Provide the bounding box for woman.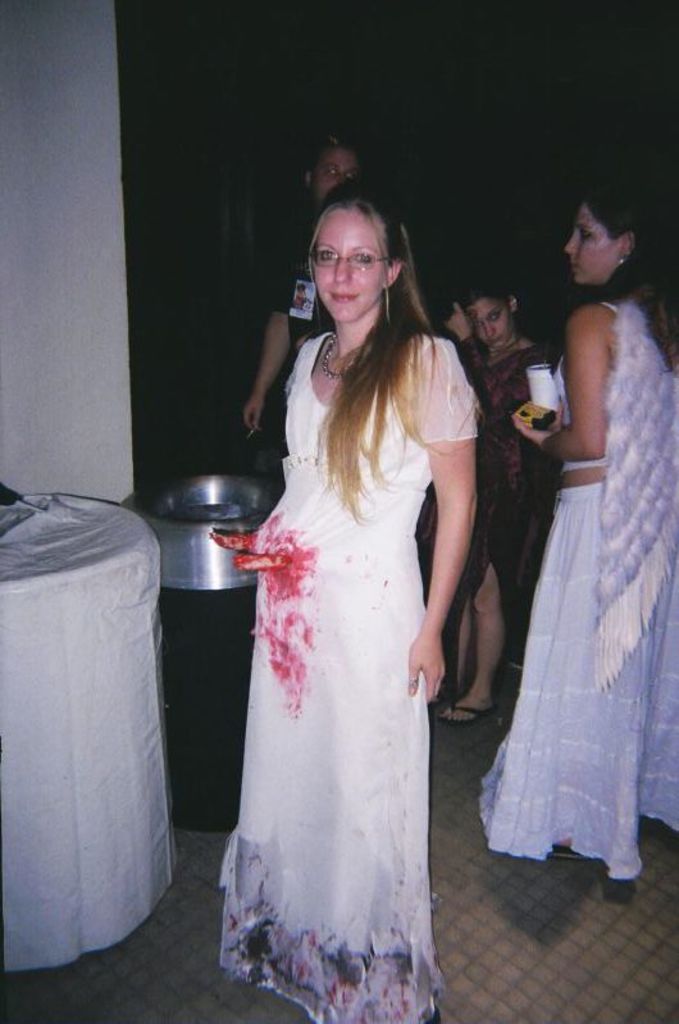
(209,194,493,1023).
